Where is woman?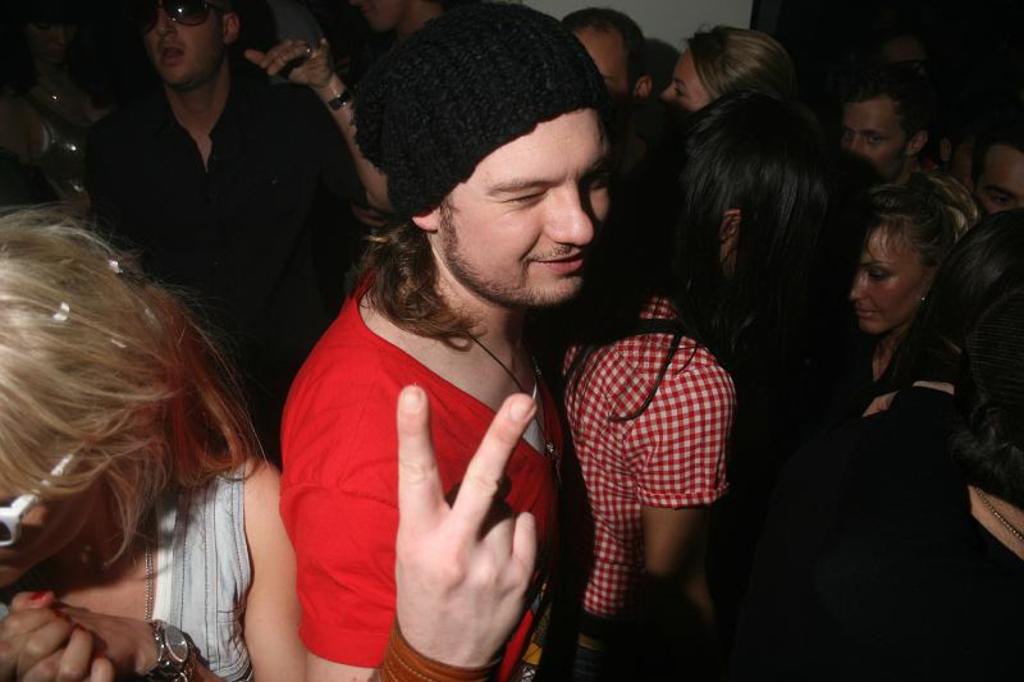
{"x1": 0, "y1": 164, "x2": 287, "y2": 681}.
